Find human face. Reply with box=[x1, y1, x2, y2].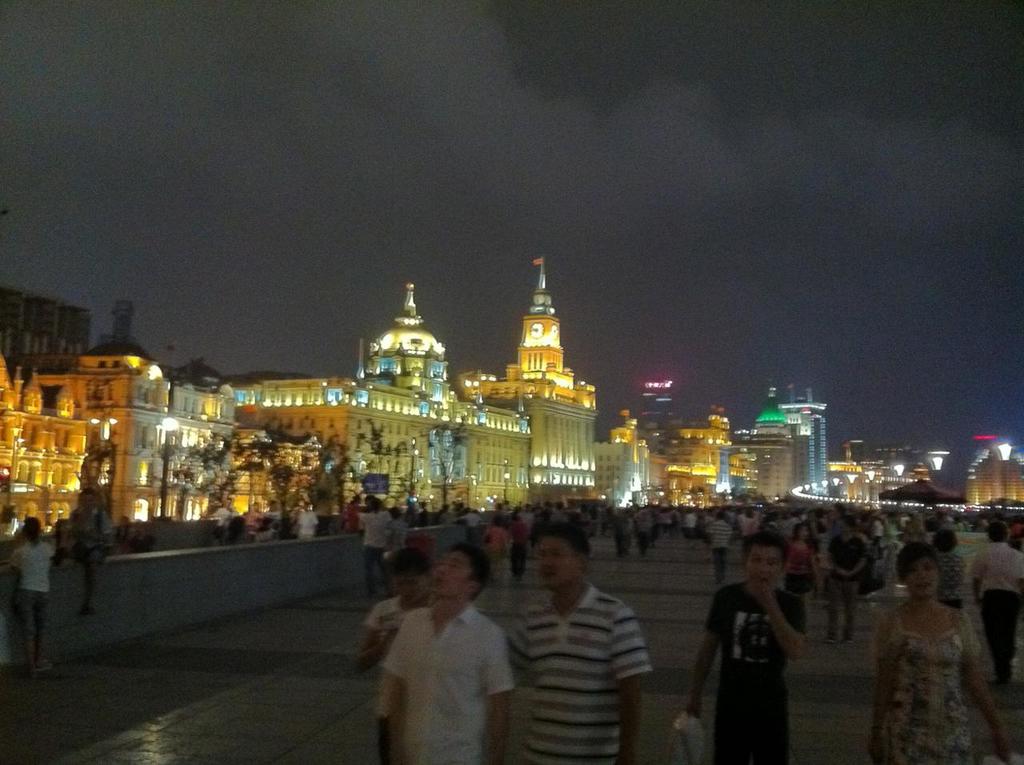
box=[746, 544, 782, 587].
